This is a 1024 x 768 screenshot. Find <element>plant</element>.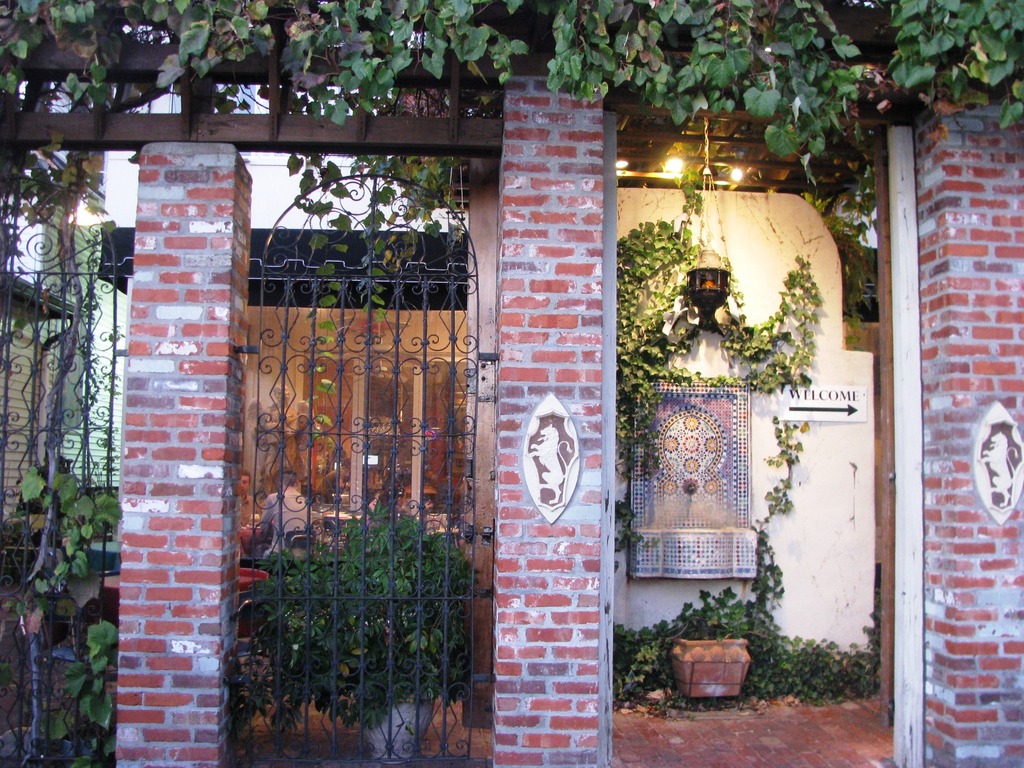
Bounding box: left=15, top=456, right=123, bottom=596.
